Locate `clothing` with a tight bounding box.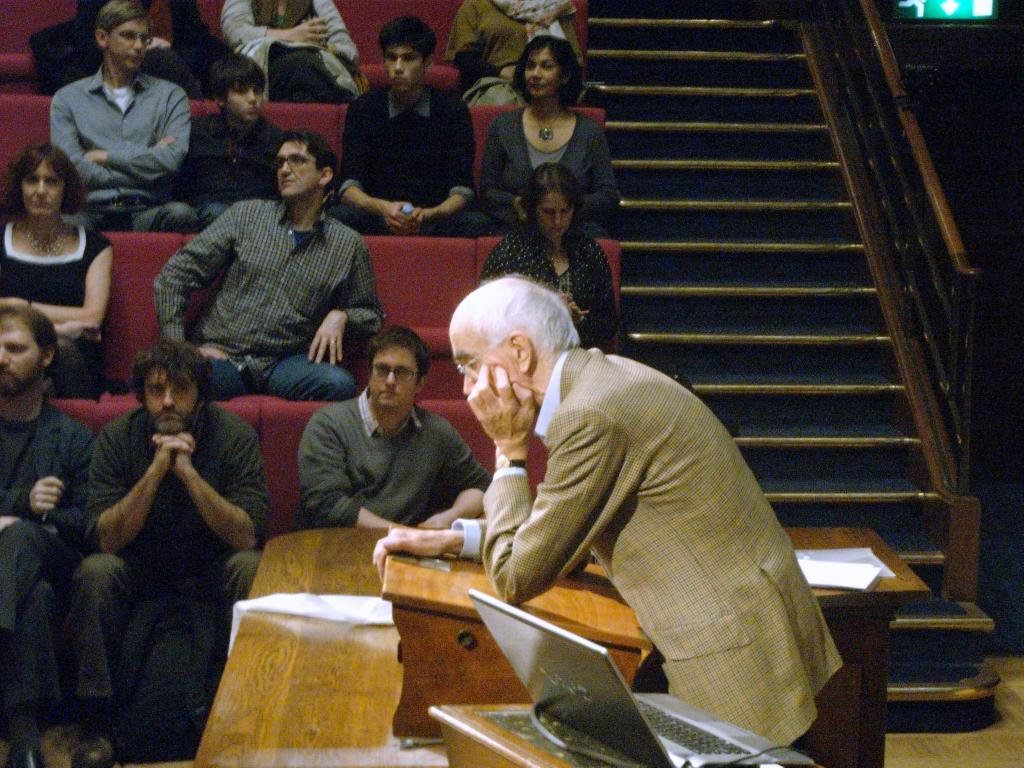
<region>474, 230, 619, 348</region>.
